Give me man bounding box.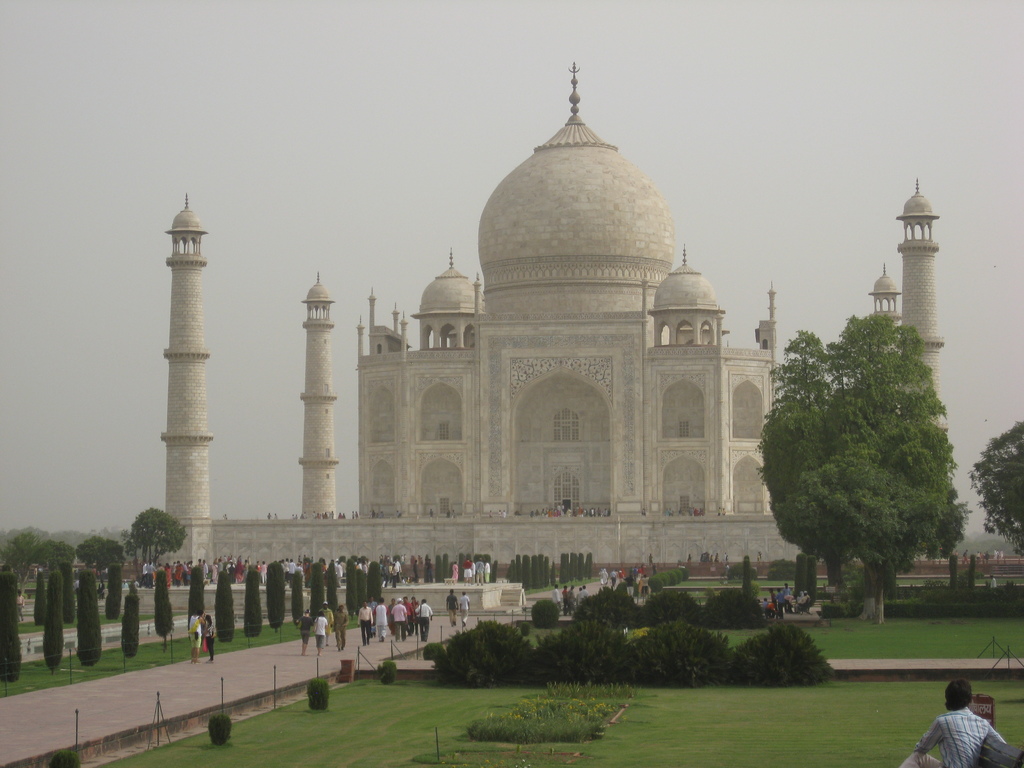
902/678/1010/767.
